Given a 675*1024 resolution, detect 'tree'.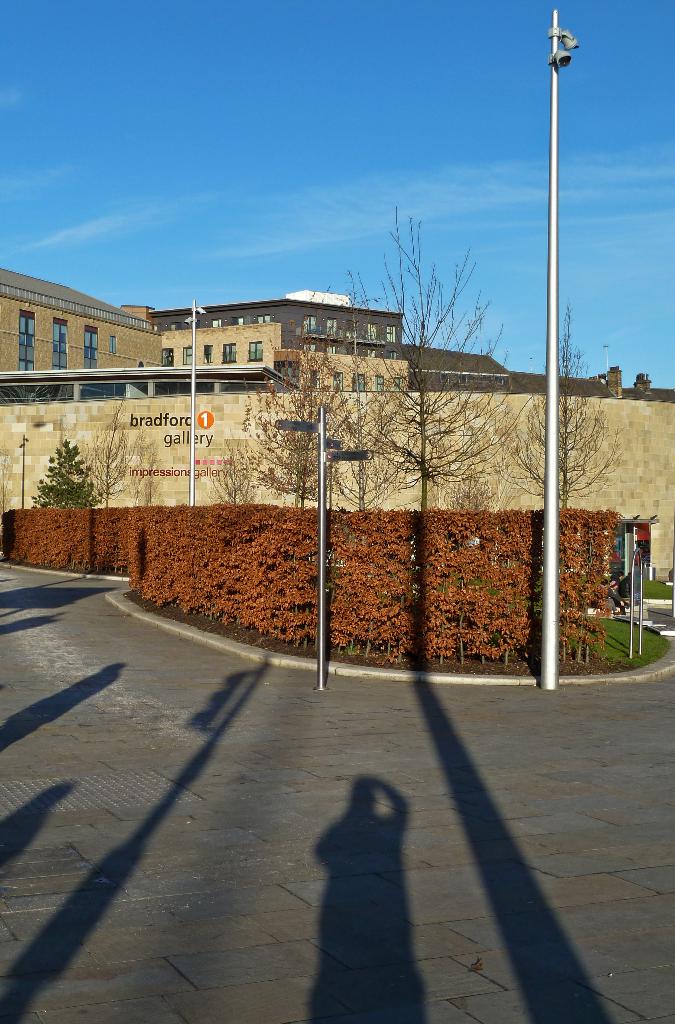
<box>298,198,523,522</box>.
